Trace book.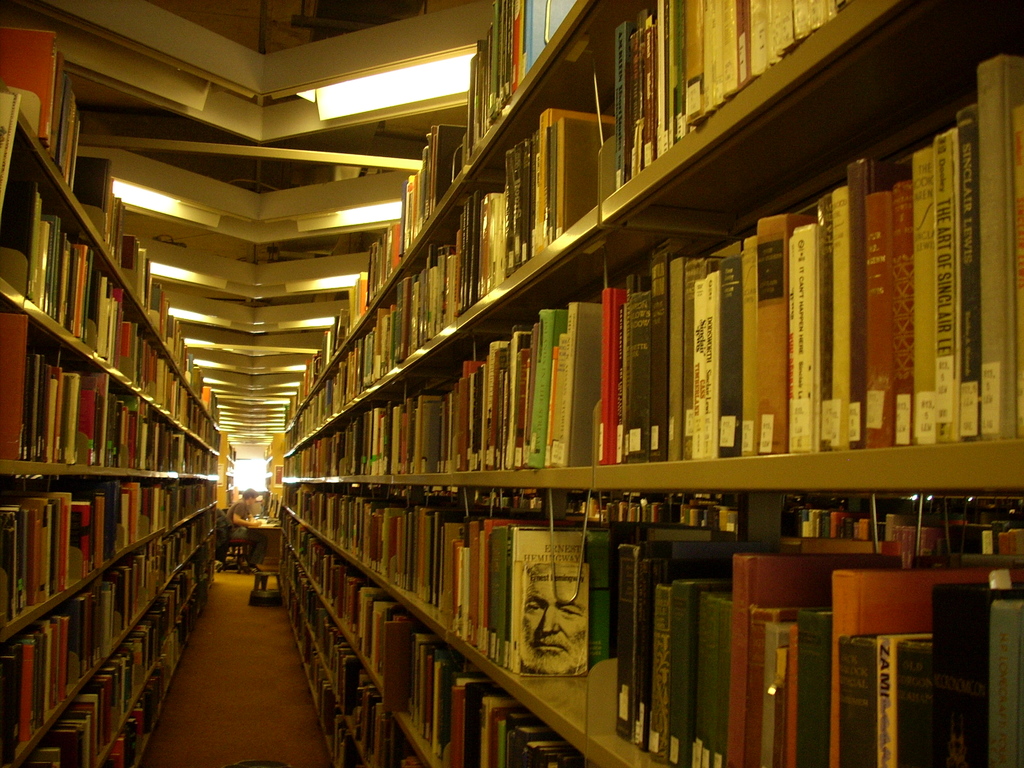
Traced to bbox(488, 339, 501, 468).
